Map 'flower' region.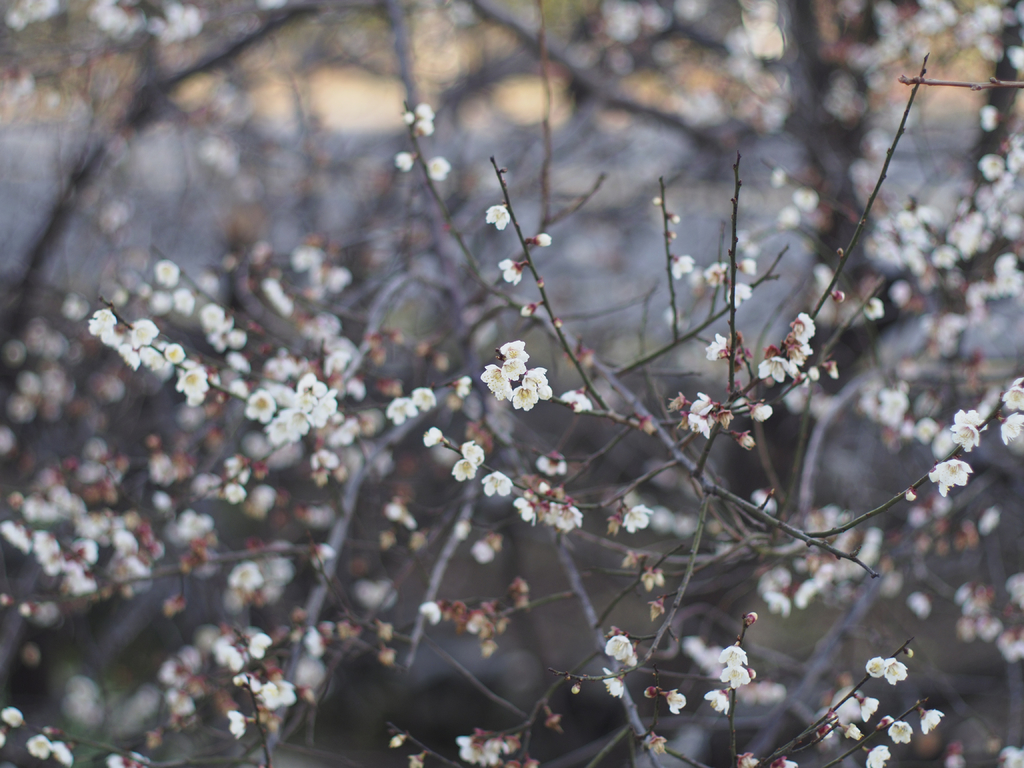
Mapped to bbox=(225, 709, 253, 744).
